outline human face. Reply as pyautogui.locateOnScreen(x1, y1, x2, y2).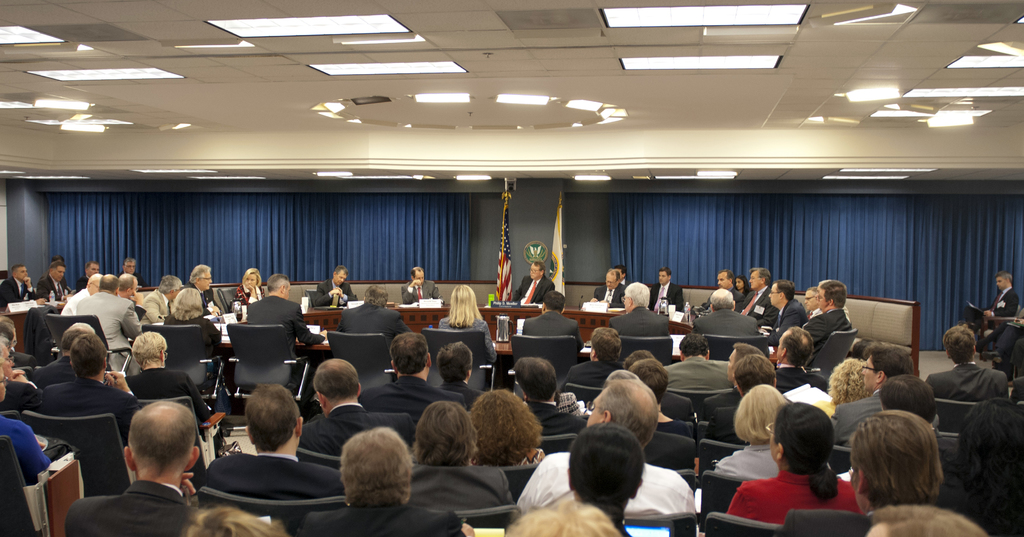
pyautogui.locateOnScreen(862, 359, 876, 392).
